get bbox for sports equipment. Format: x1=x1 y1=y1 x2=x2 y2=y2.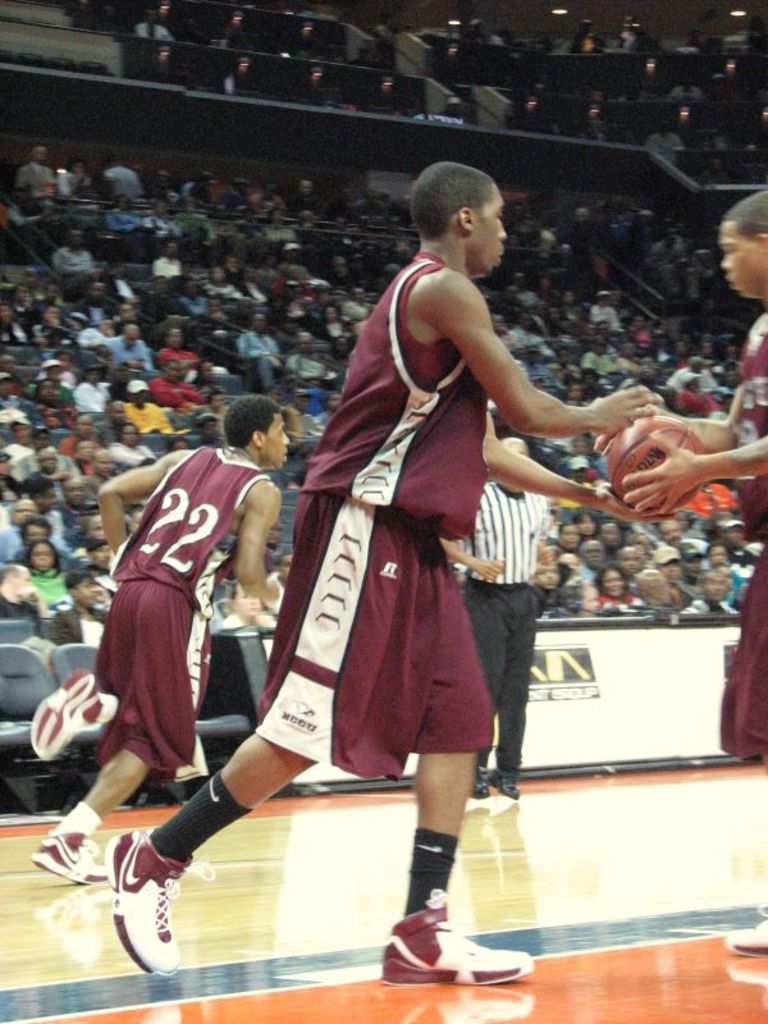
x1=379 y1=905 x2=535 y2=987.
